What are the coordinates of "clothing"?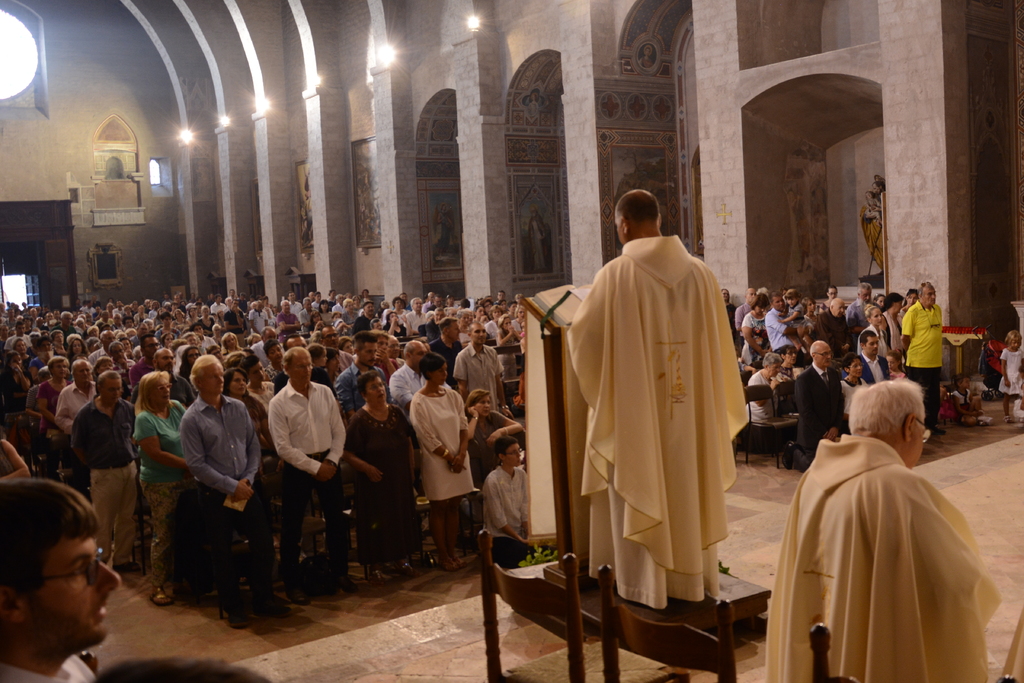
[x1=269, y1=377, x2=348, y2=559].
